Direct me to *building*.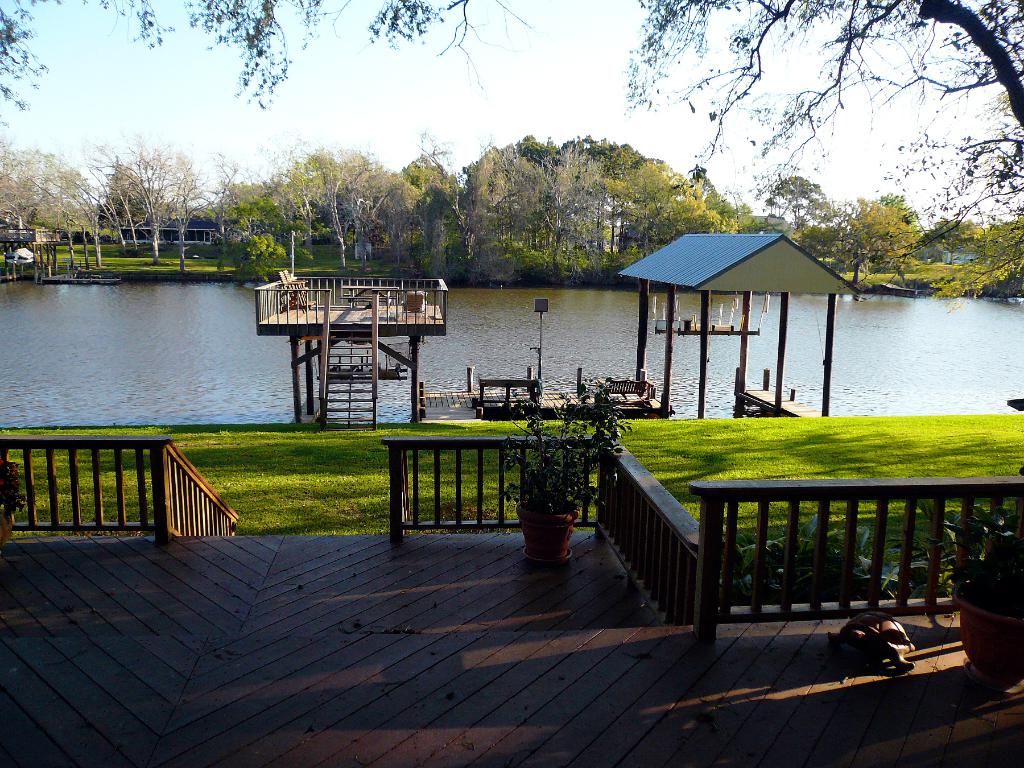
Direction: Rect(914, 218, 984, 265).
